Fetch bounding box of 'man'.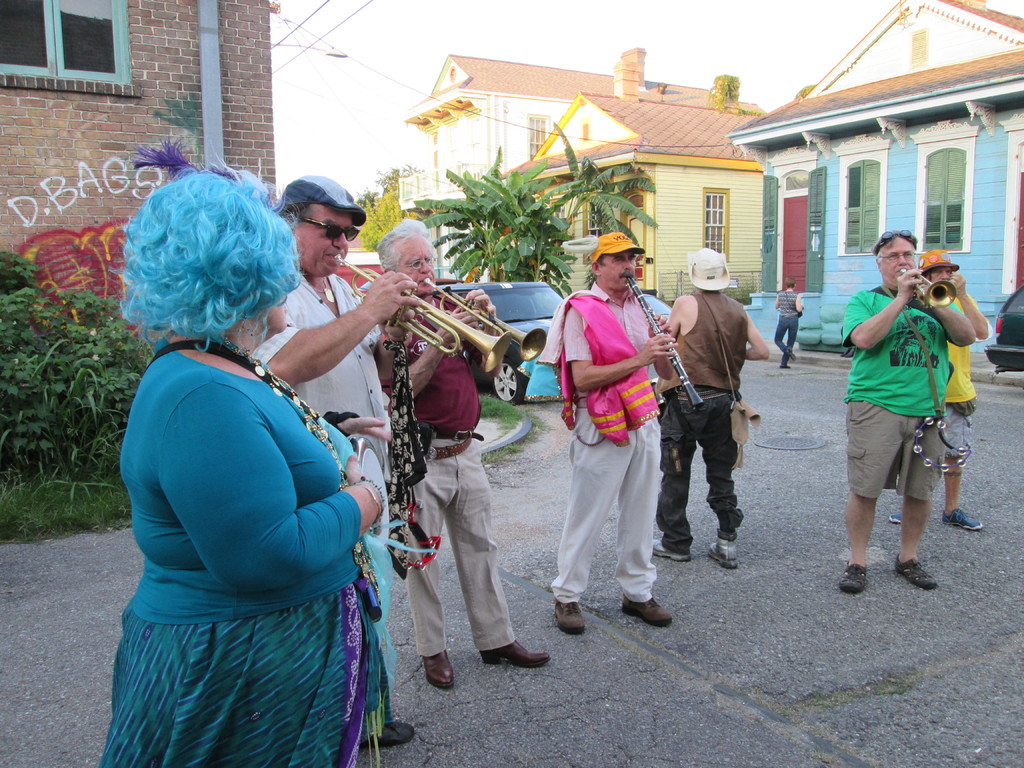
Bbox: <box>372,214,553,687</box>.
